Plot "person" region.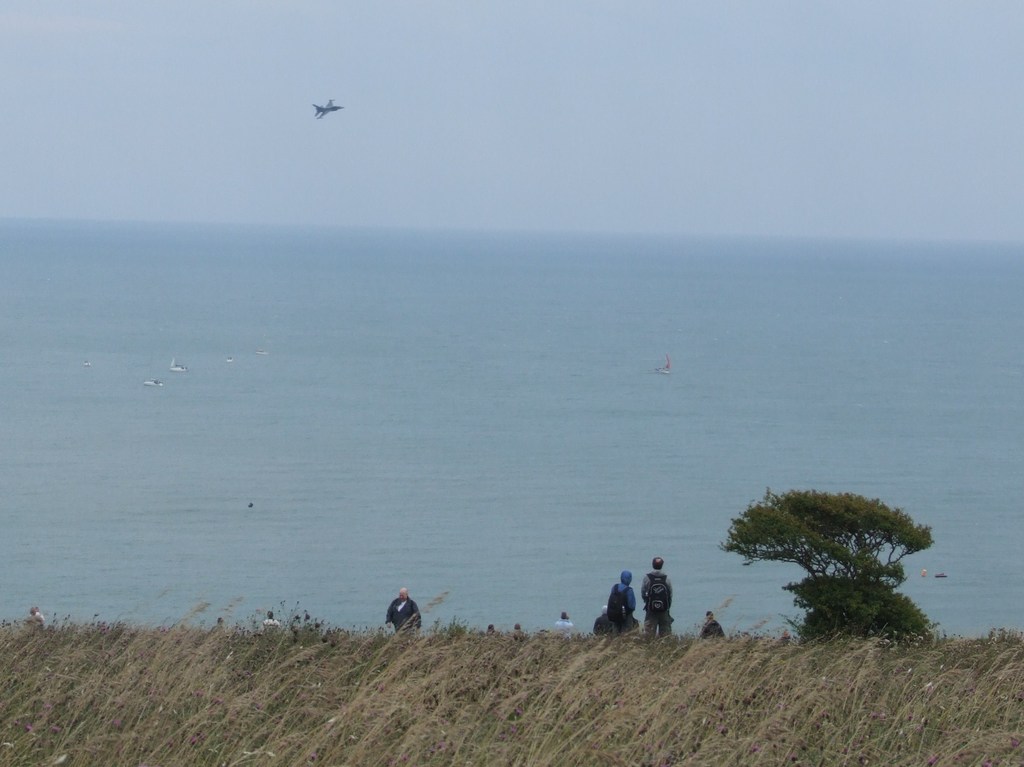
Plotted at 257,607,280,629.
